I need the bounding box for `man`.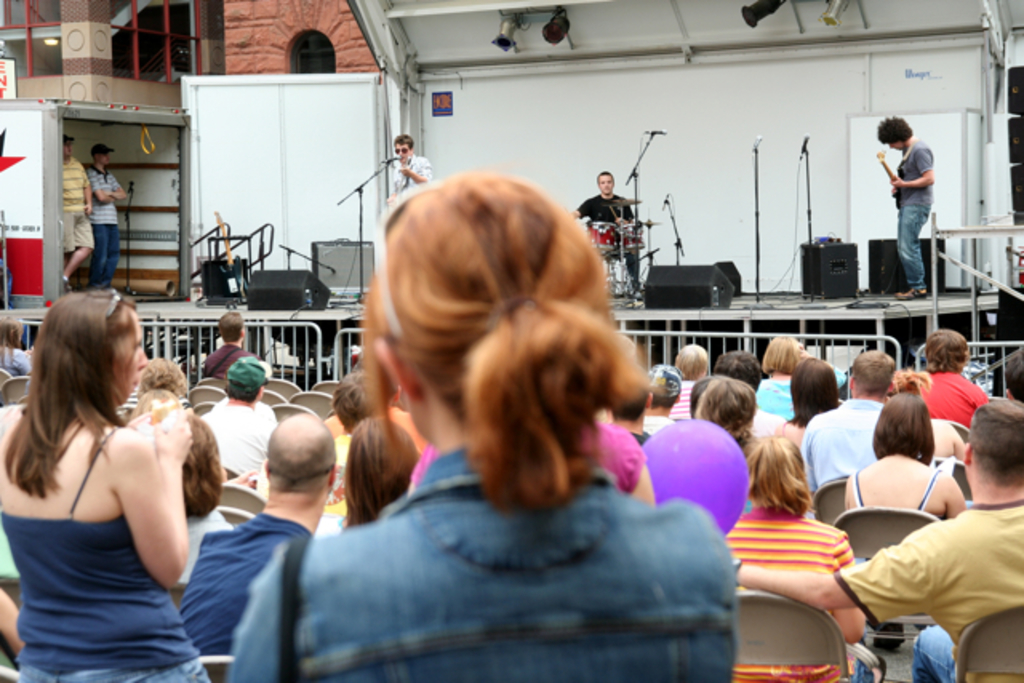
Here it is: (611, 390, 656, 437).
